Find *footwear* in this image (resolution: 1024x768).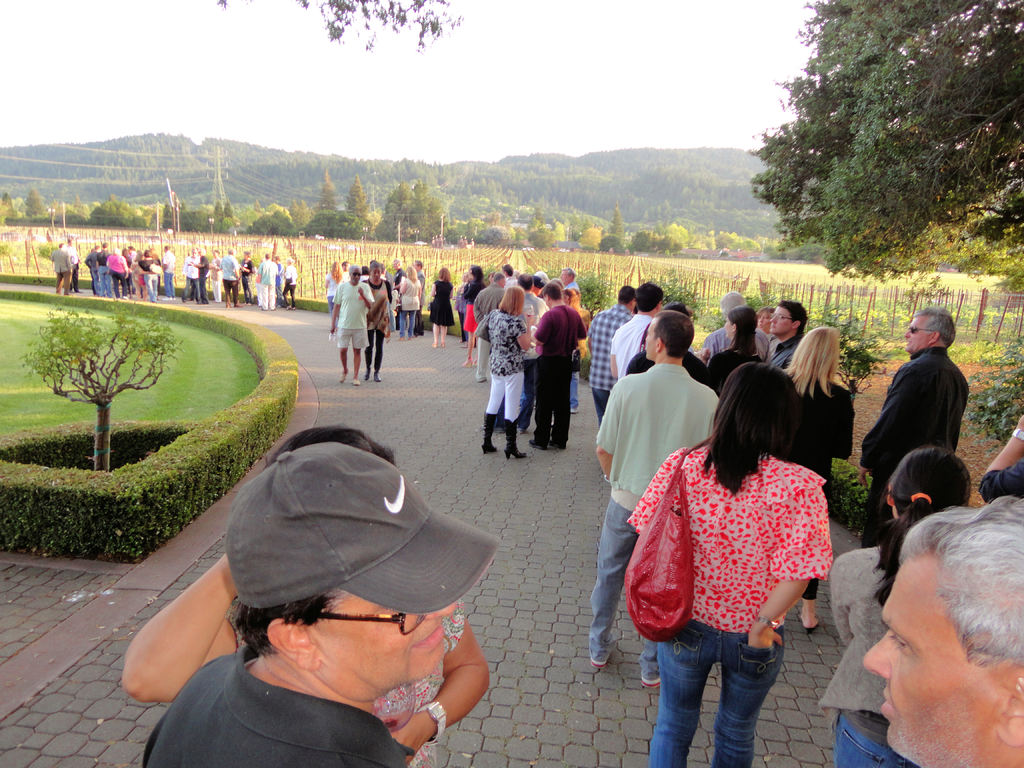
<bbox>806, 612, 822, 632</bbox>.
